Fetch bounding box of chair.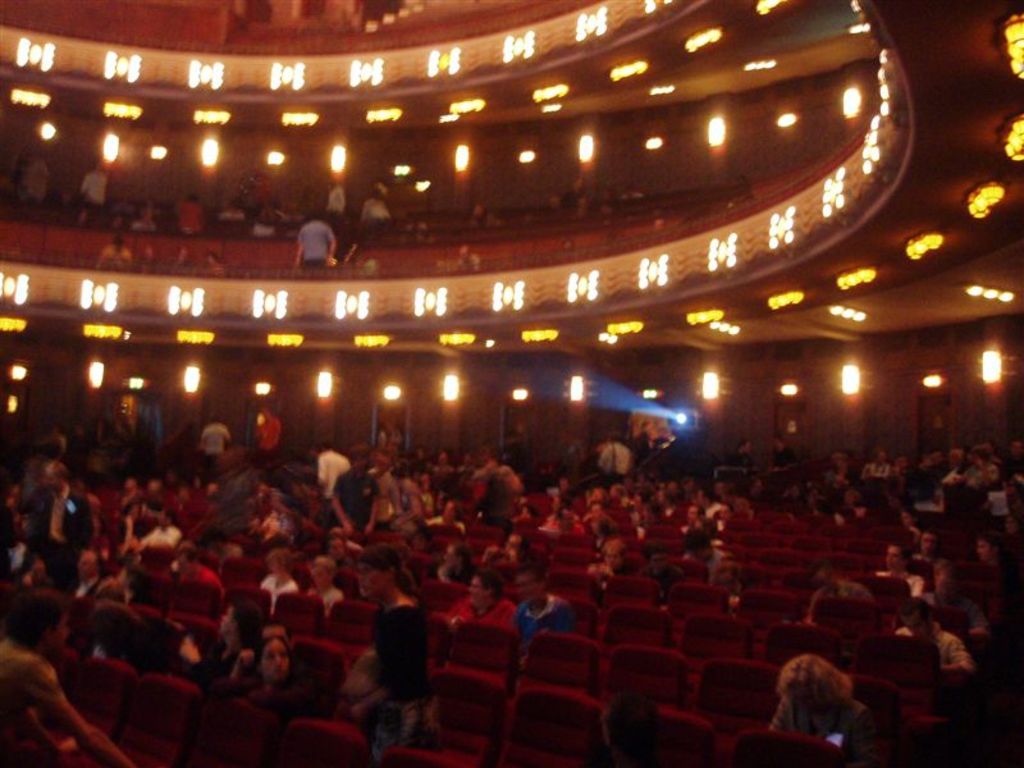
Bbox: crop(547, 589, 595, 637).
